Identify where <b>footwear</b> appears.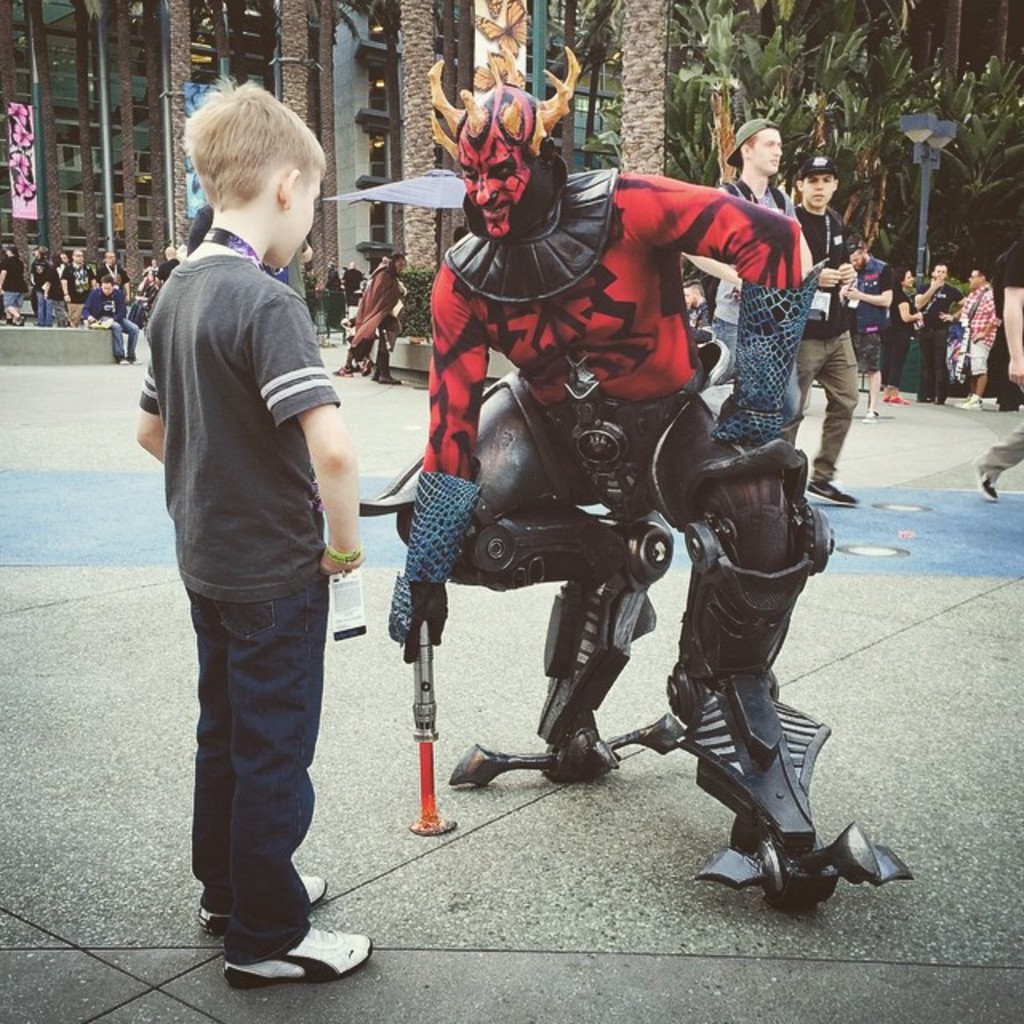
Appears at (x1=373, y1=370, x2=400, y2=384).
